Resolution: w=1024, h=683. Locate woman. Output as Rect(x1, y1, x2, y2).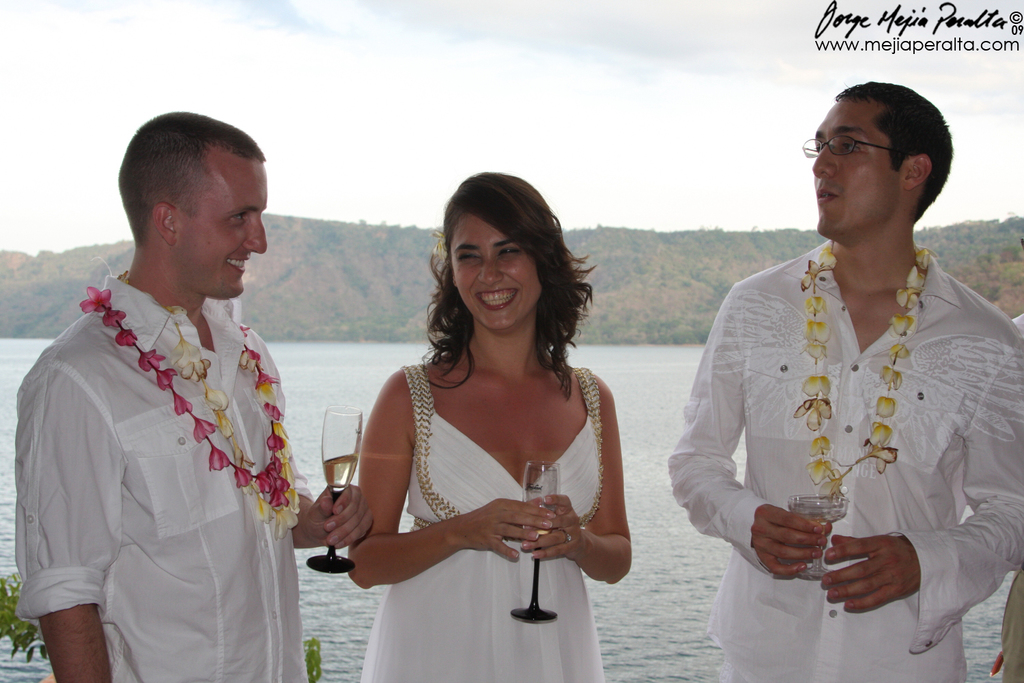
Rect(334, 156, 694, 658).
